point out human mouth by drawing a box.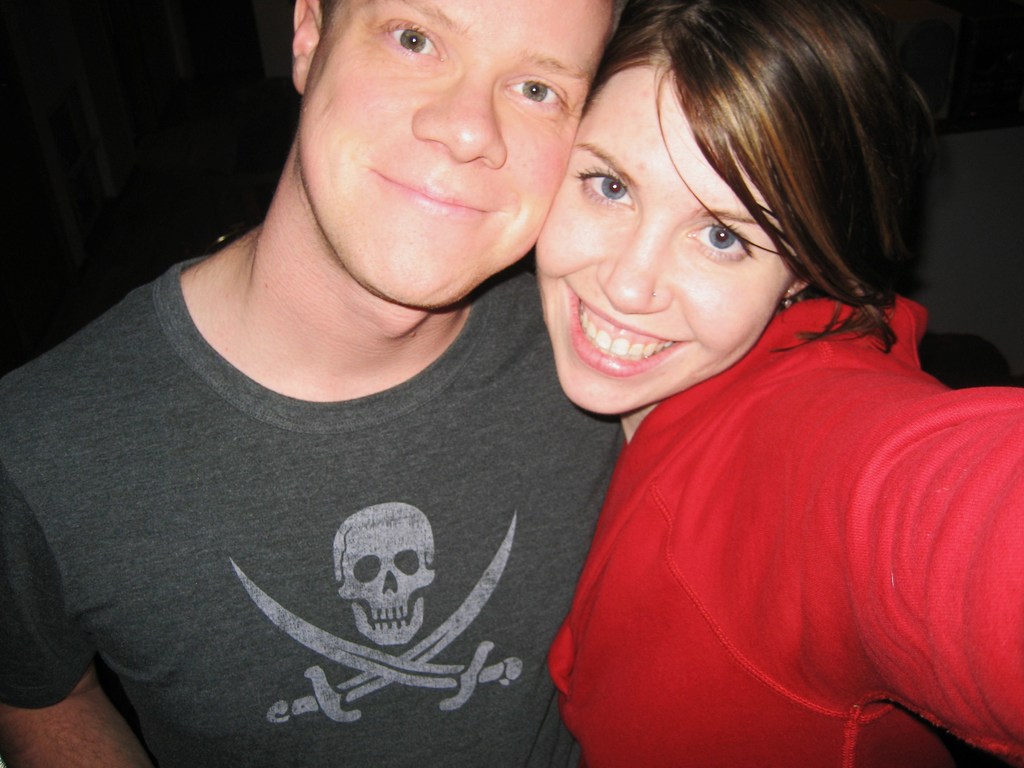
362:170:502:227.
